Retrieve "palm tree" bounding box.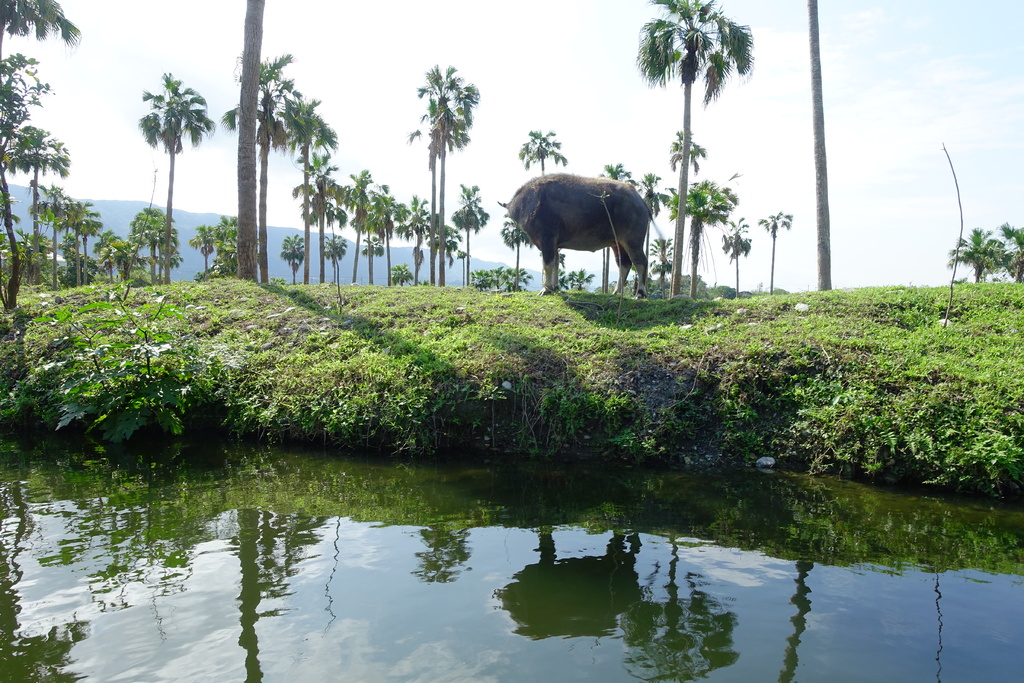
Bounding box: crop(0, 131, 56, 245).
